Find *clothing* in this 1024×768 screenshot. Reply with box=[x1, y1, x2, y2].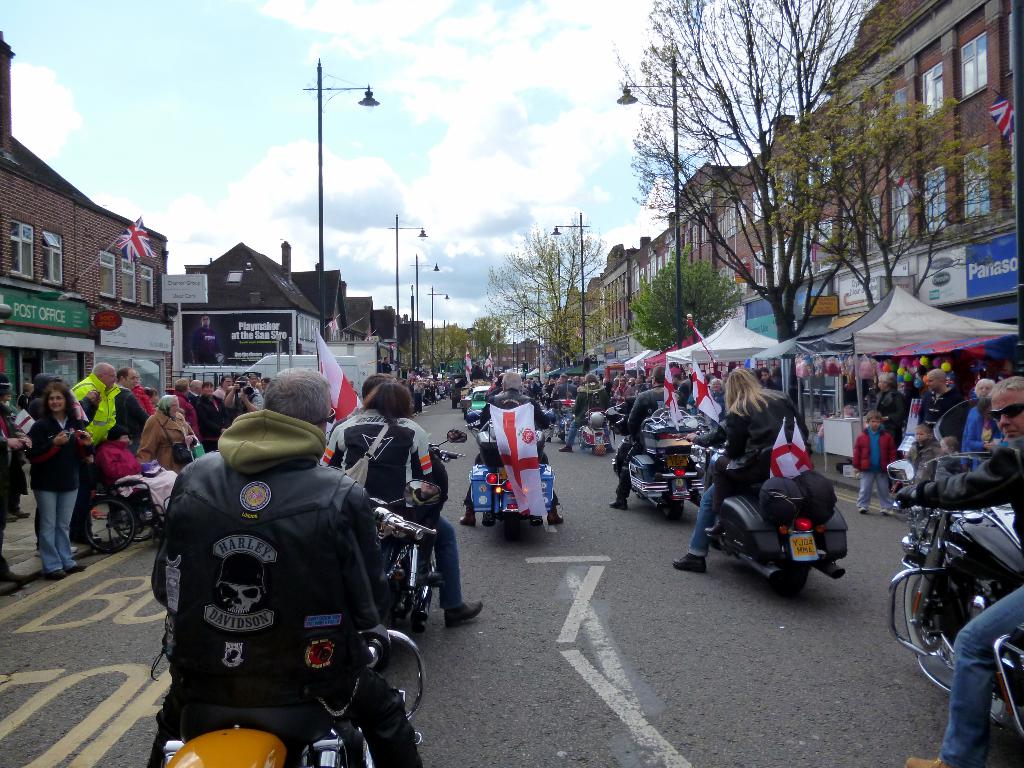
box=[320, 414, 429, 511].
